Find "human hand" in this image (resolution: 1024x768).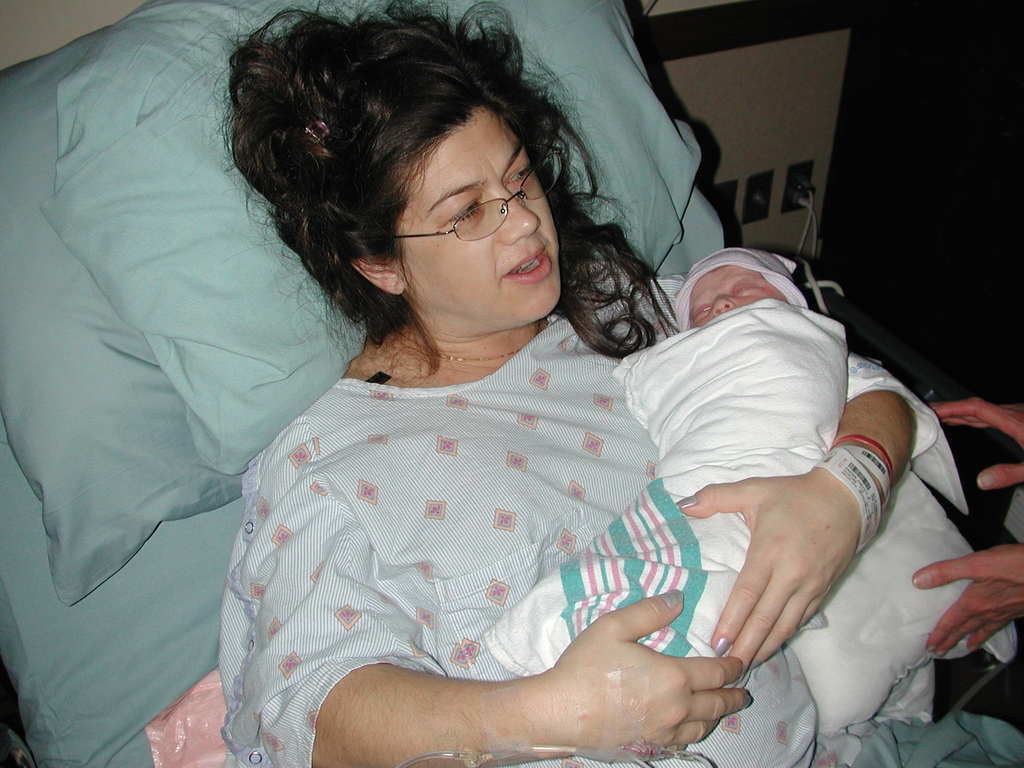
911/543/1023/662.
